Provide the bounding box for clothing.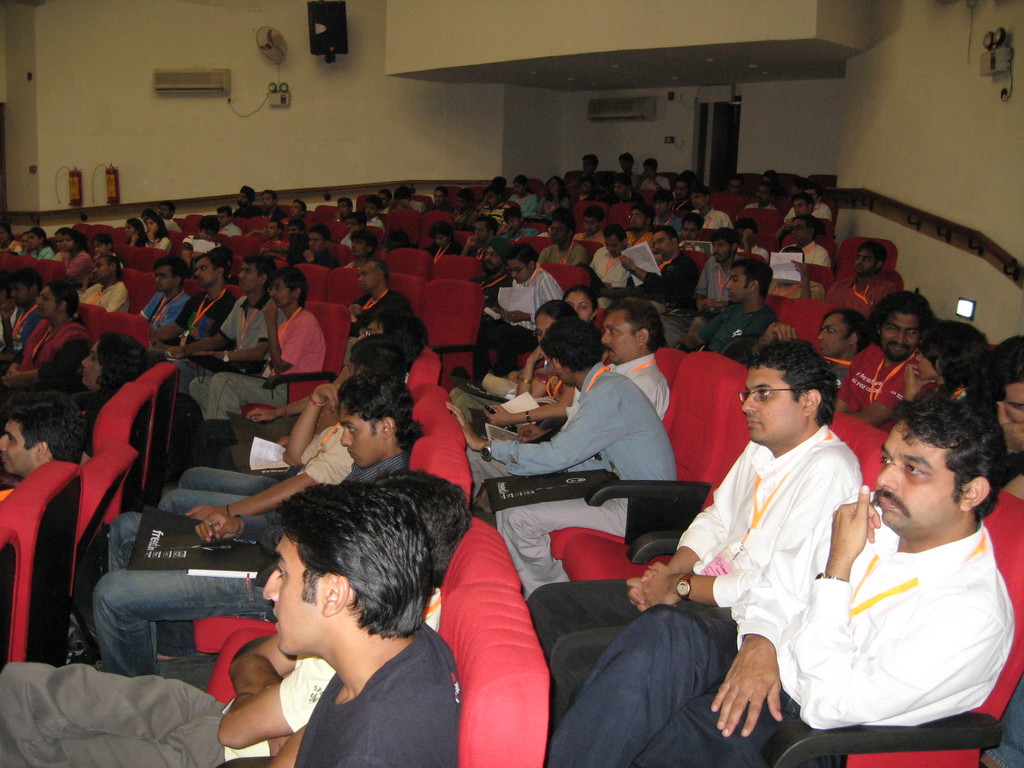
<bbox>592, 250, 645, 292</bbox>.
